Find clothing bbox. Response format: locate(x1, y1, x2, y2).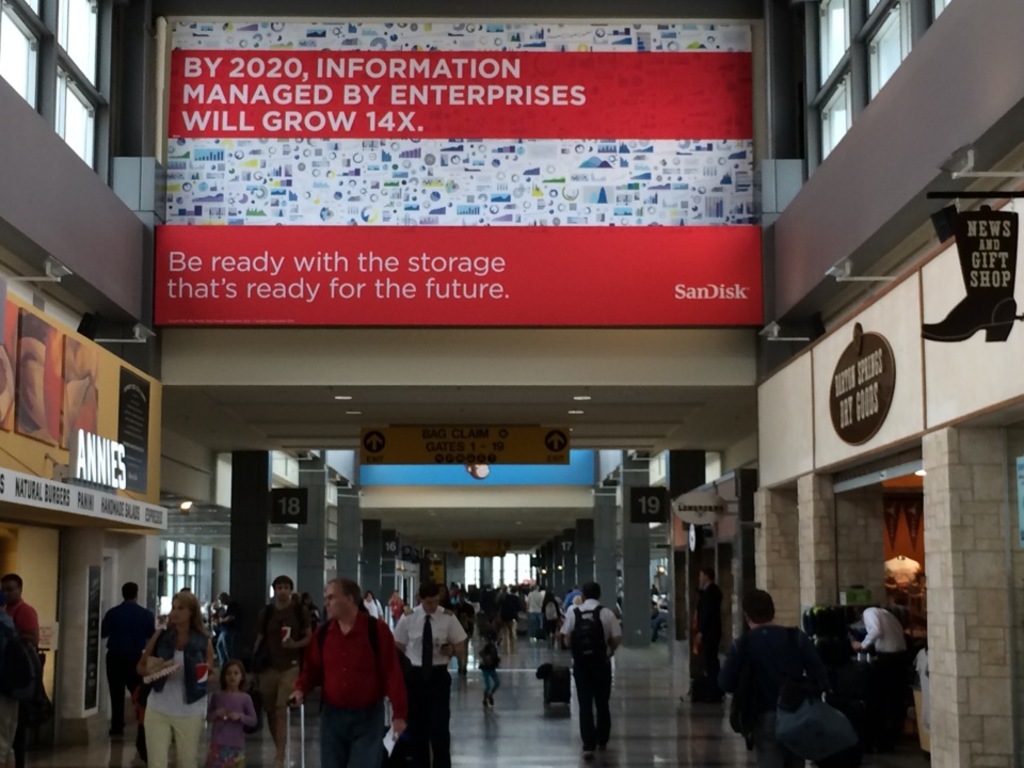
locate(560, 597, 617, 750).
